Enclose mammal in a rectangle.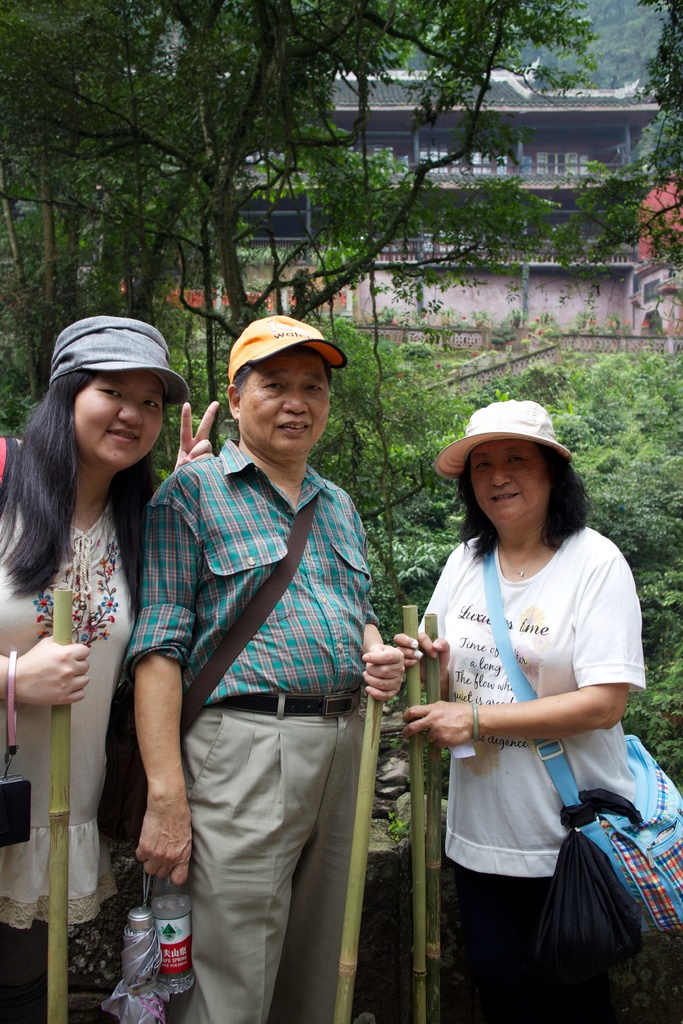
bbox=[0, 312, 225, 1023].
